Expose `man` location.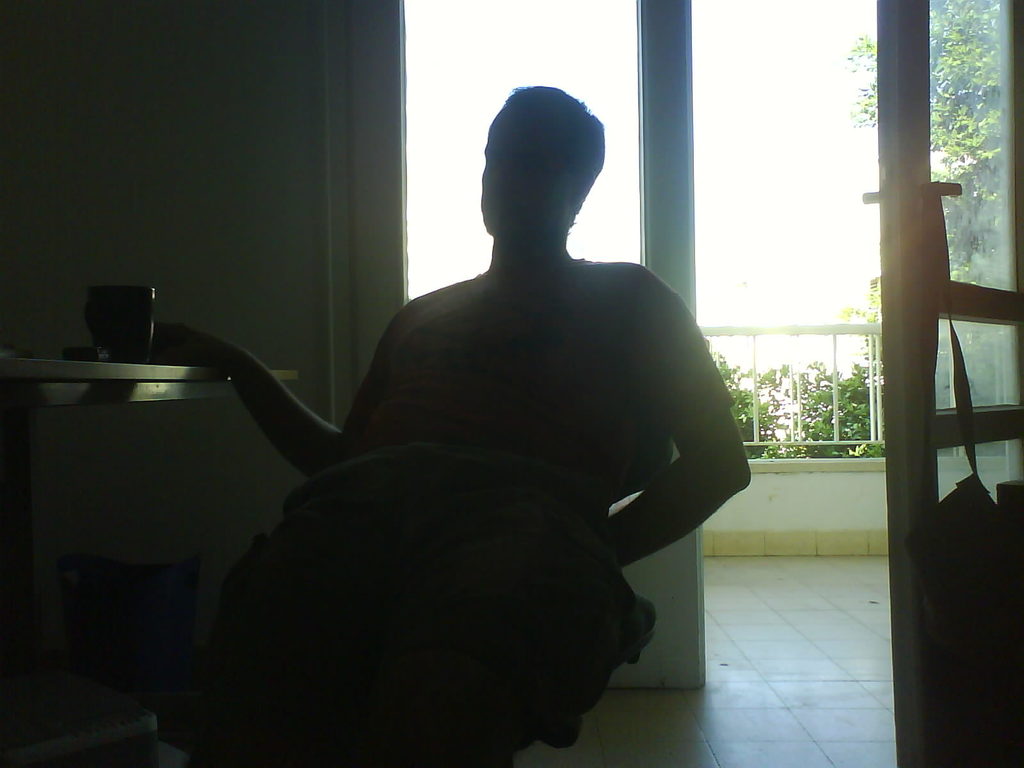
Exposed at (x1=164, y1=71, x2=730, y2=738).
